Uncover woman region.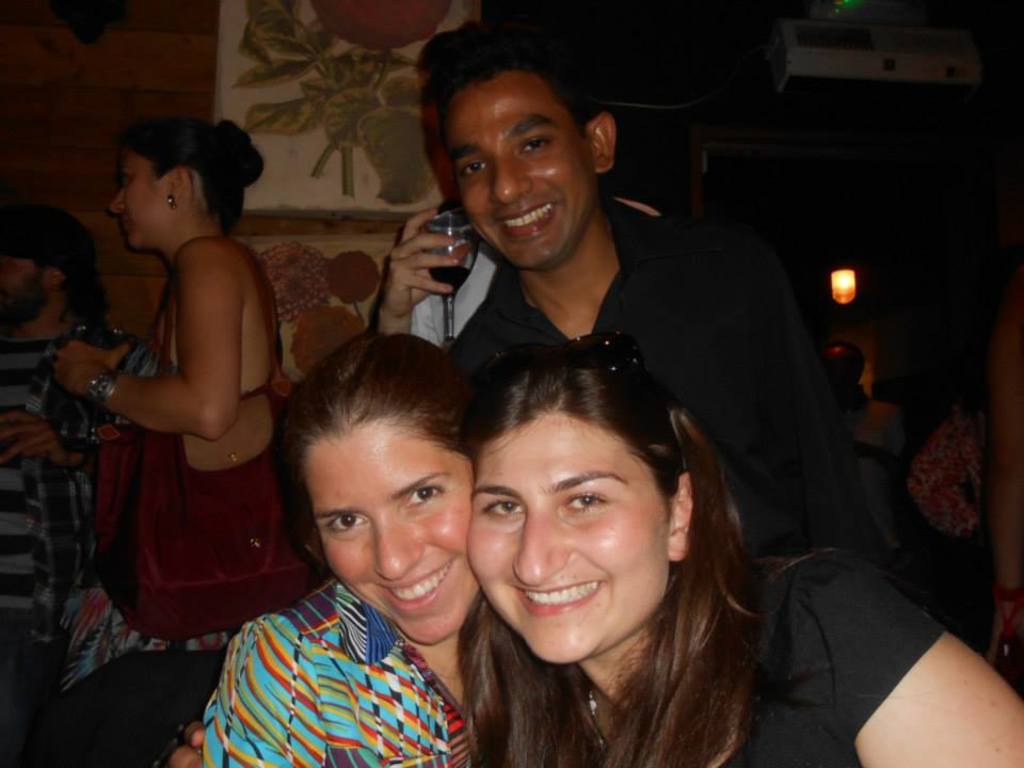
Uncovered: Rect(195, 332, 490, 767).
